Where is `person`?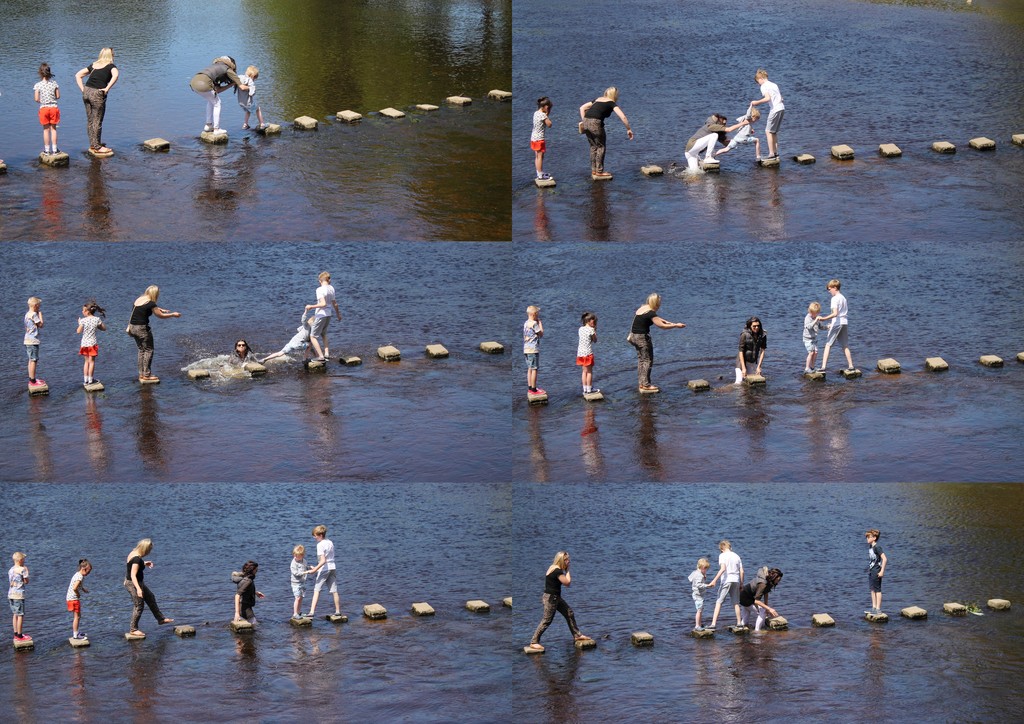
{"left": 709, "top": 539, "right": 751, "bottom": 632}.
